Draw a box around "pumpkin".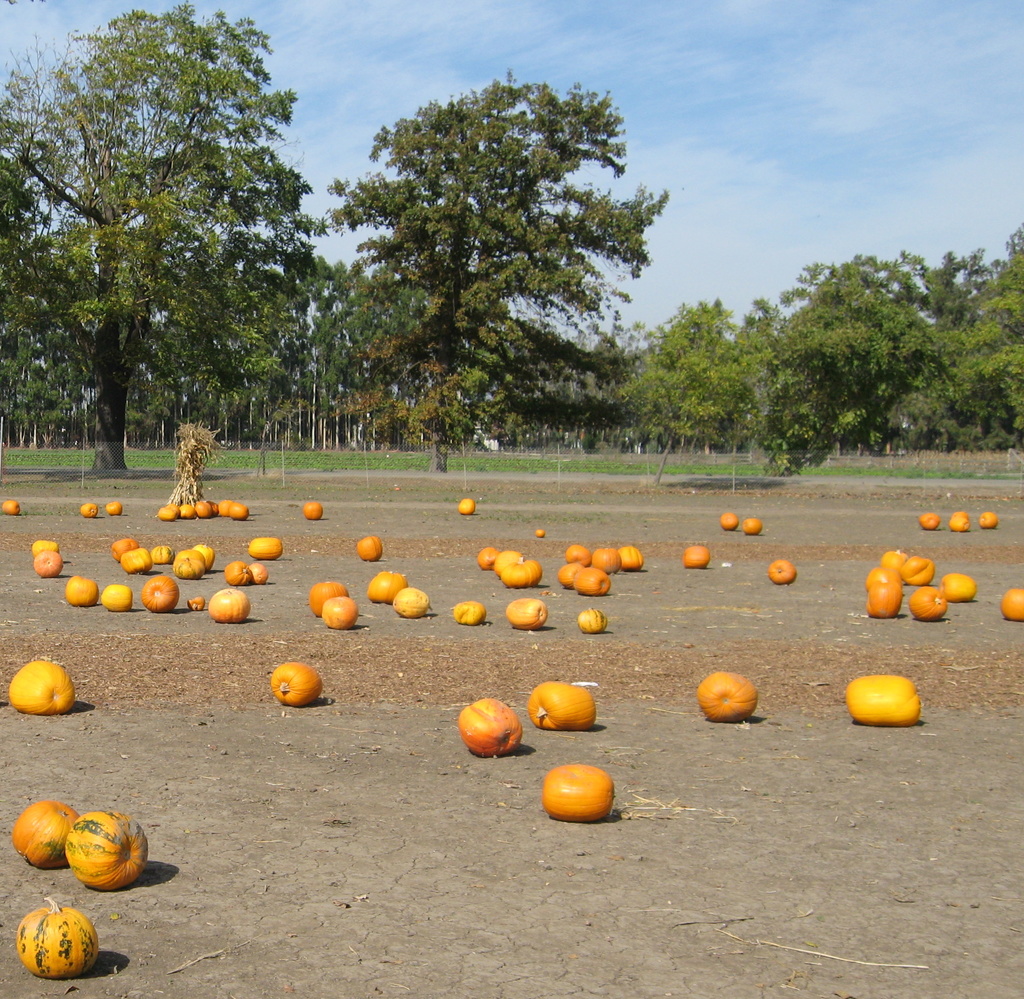
391,587,438,619.
